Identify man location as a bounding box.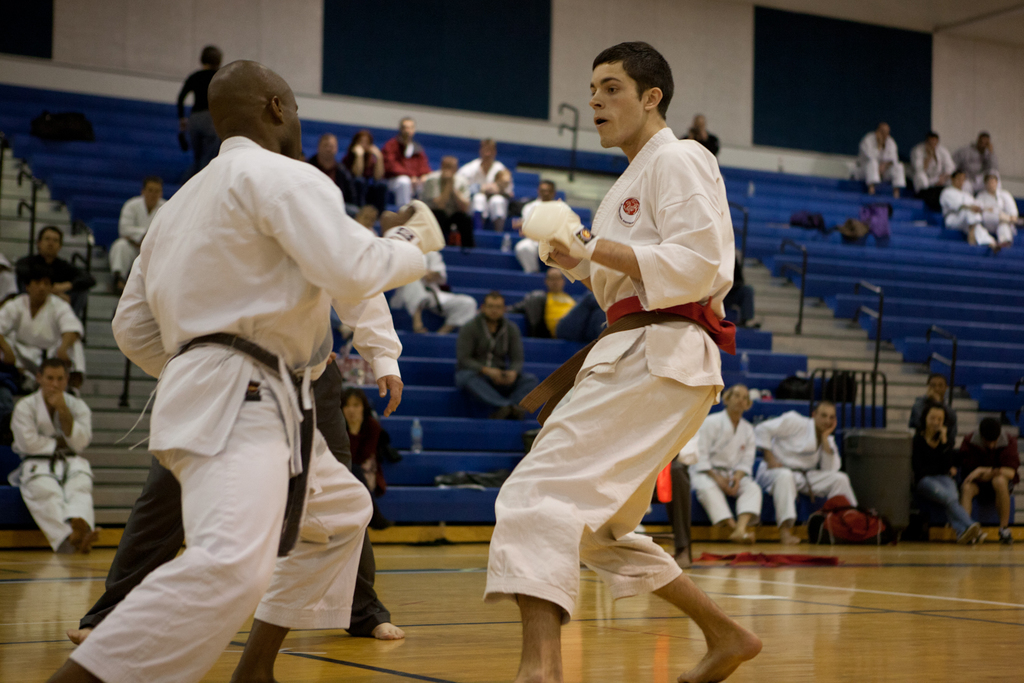
910/133/956/197.
